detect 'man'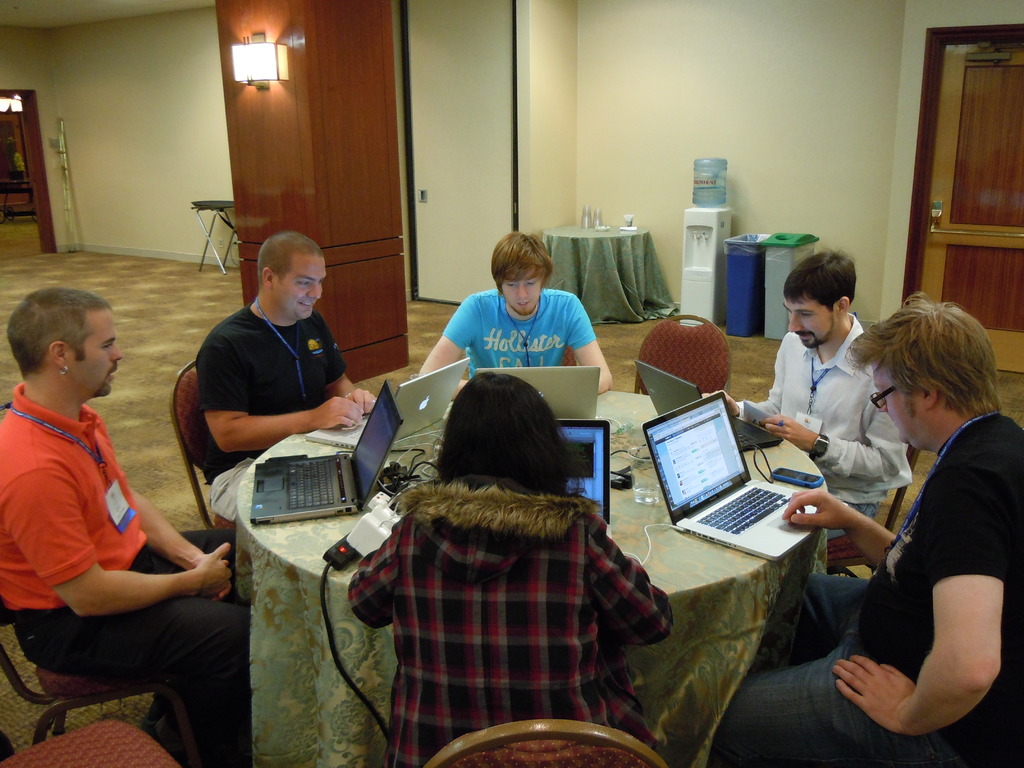
select_region(194, 230, 378, 526)
